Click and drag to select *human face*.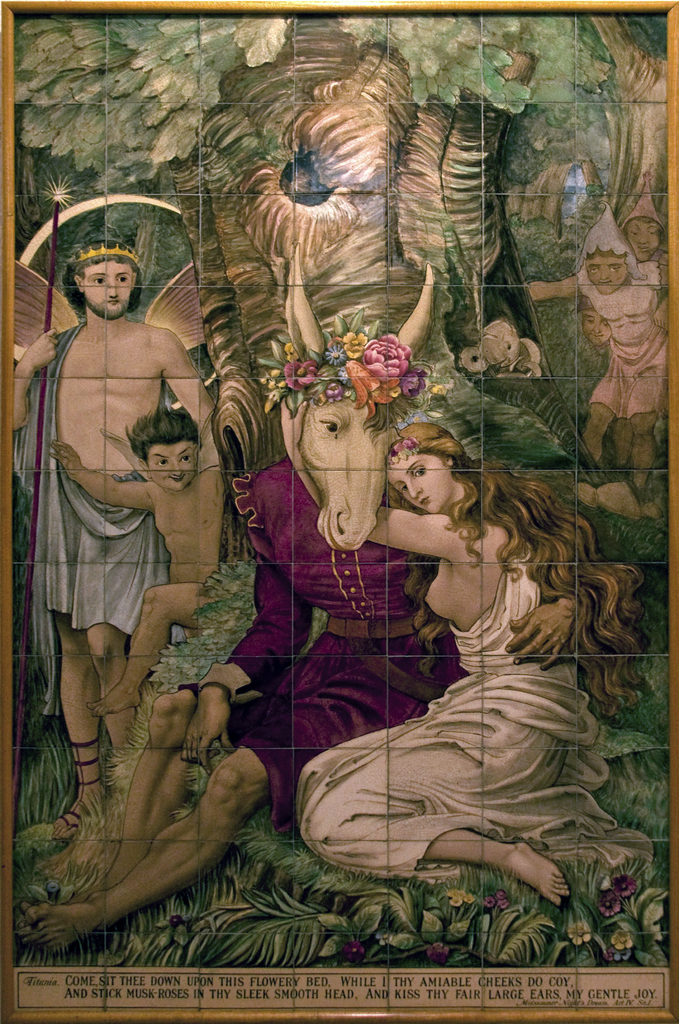
Selection: <bbox>629, 218, 666, 264</bbox>.
